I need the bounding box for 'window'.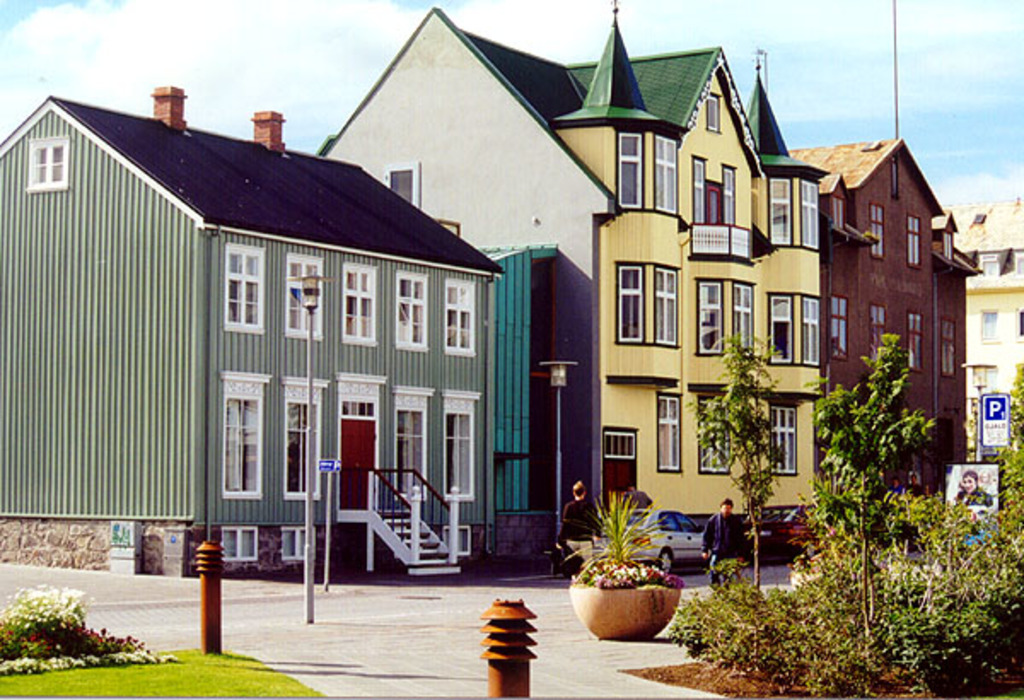
Here it is: crop(768, 294, 819, 367).
